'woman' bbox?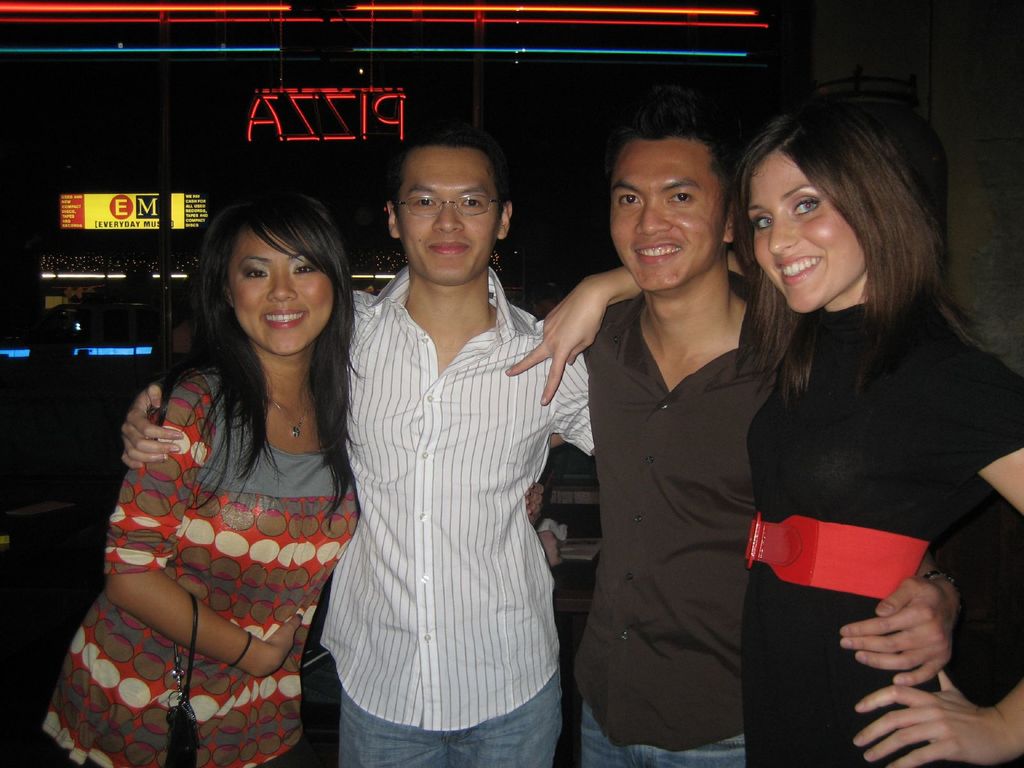
{"left": 80, "top": 165, "right": 376, "bottom": 767}
